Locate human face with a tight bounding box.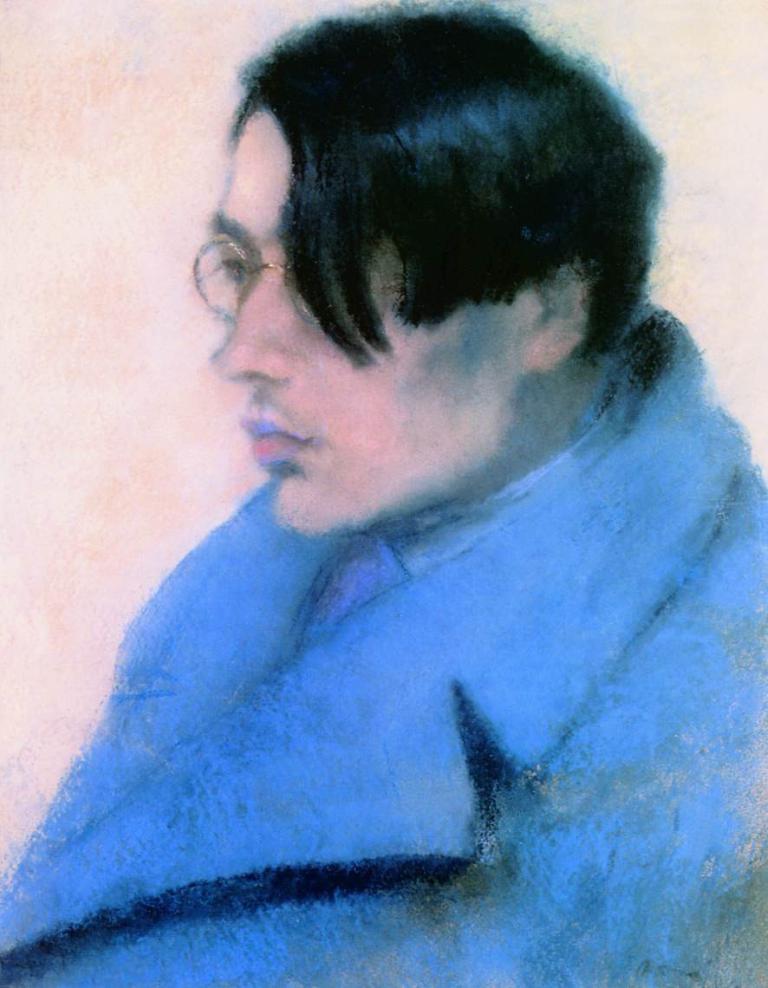
211/107/523/538.
